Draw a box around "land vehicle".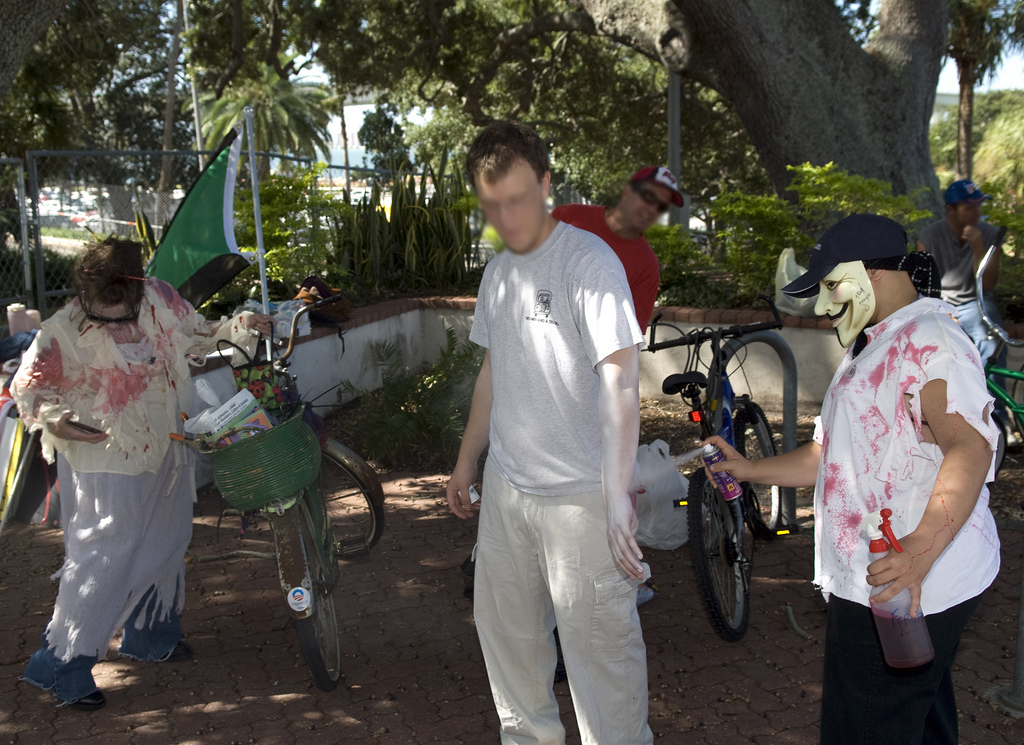
{"left": 972, "top": 228, "right": 1023, "bottom": 475}.
